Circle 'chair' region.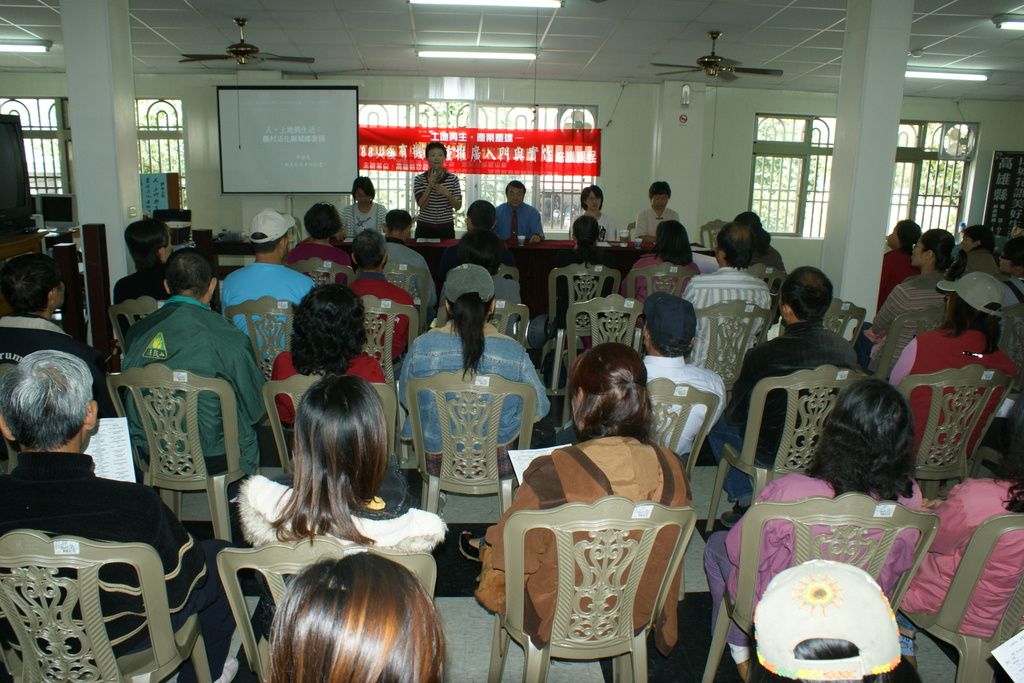
Region: 776, 296, 865, 346.
